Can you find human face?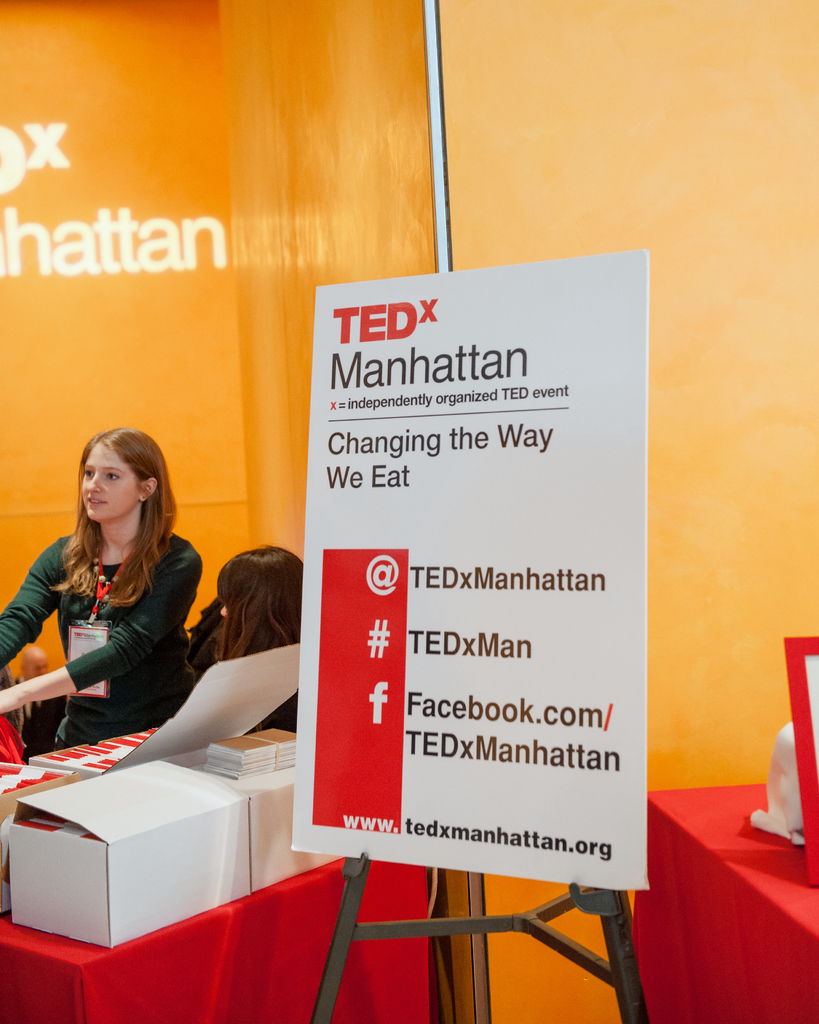
Yes, bounding box: bbox=[81, 442, 141, 522].
